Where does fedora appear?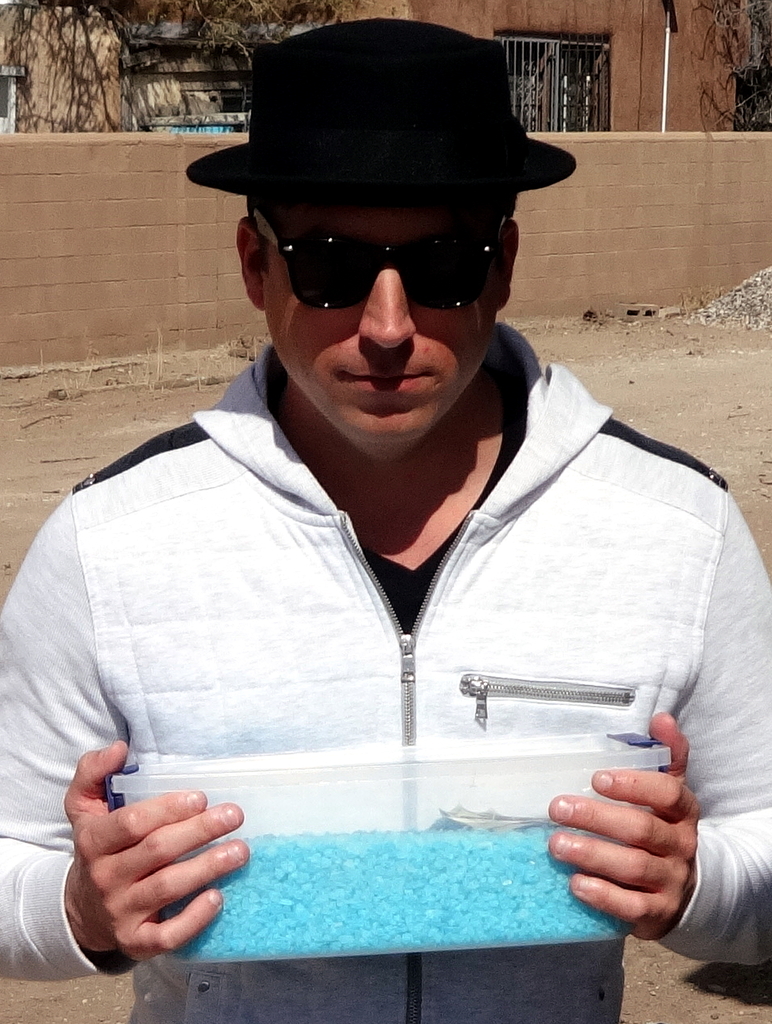
Appears at BBox(188, 21, 579, 197).
